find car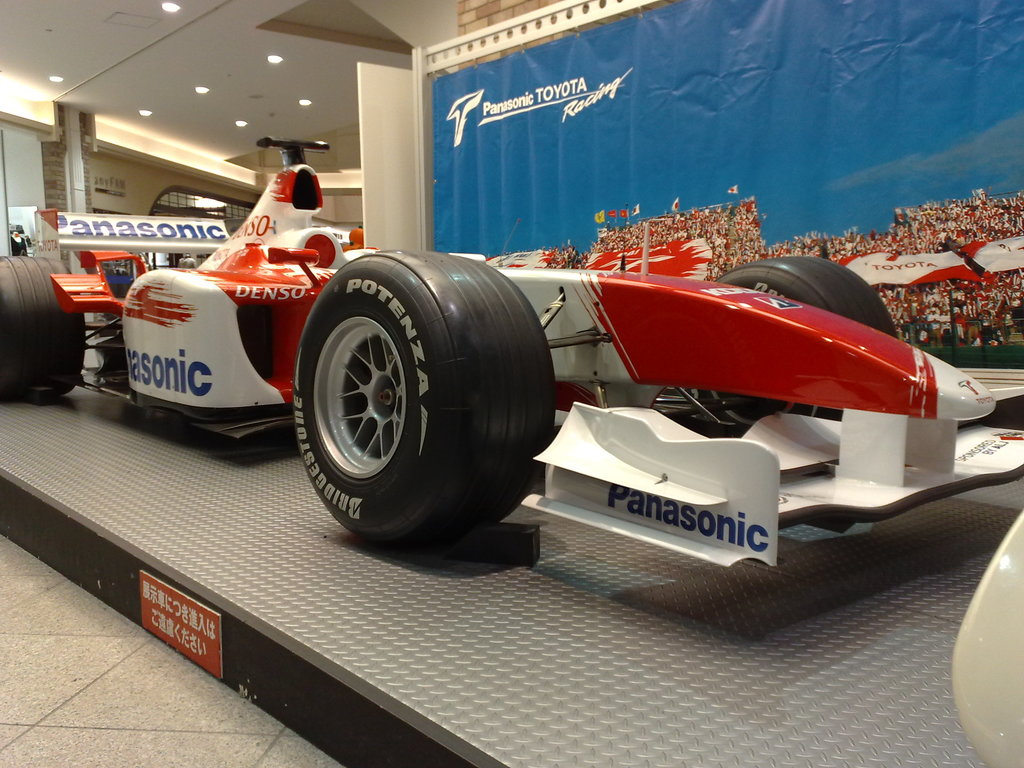
bbox(0, 138, 1023, 566)
